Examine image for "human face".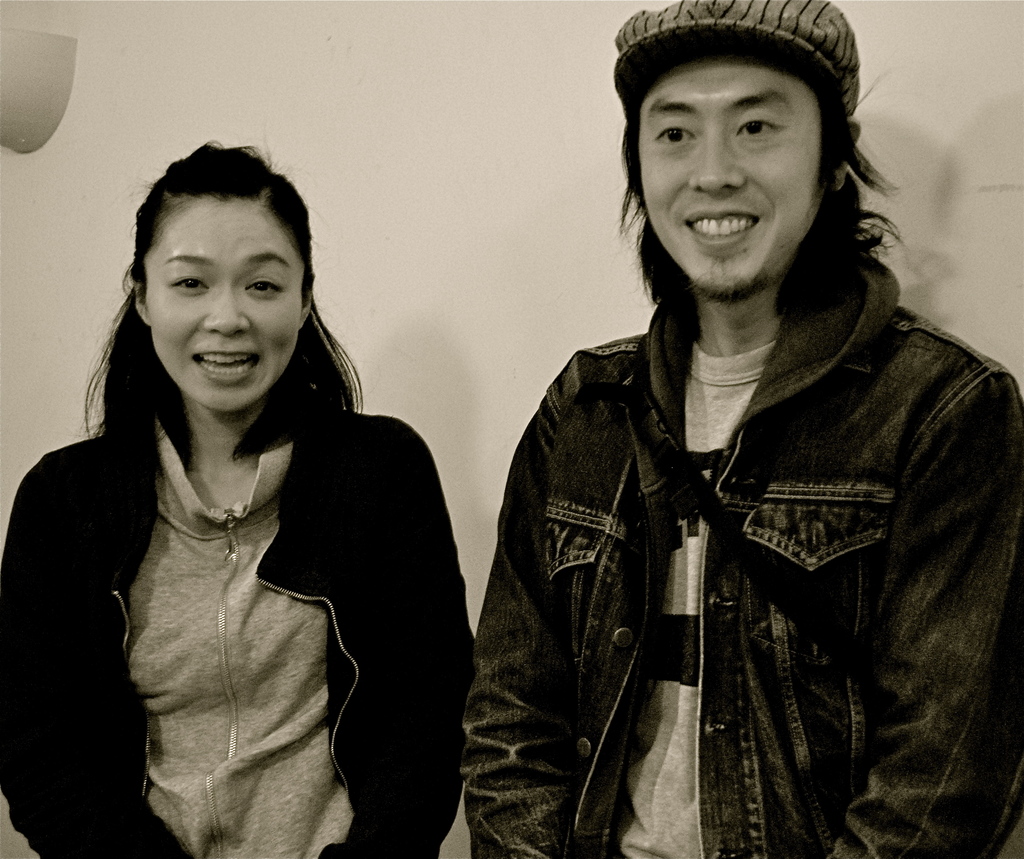
Examination result: x1=638, y1=61, x2=827, y2=300.
